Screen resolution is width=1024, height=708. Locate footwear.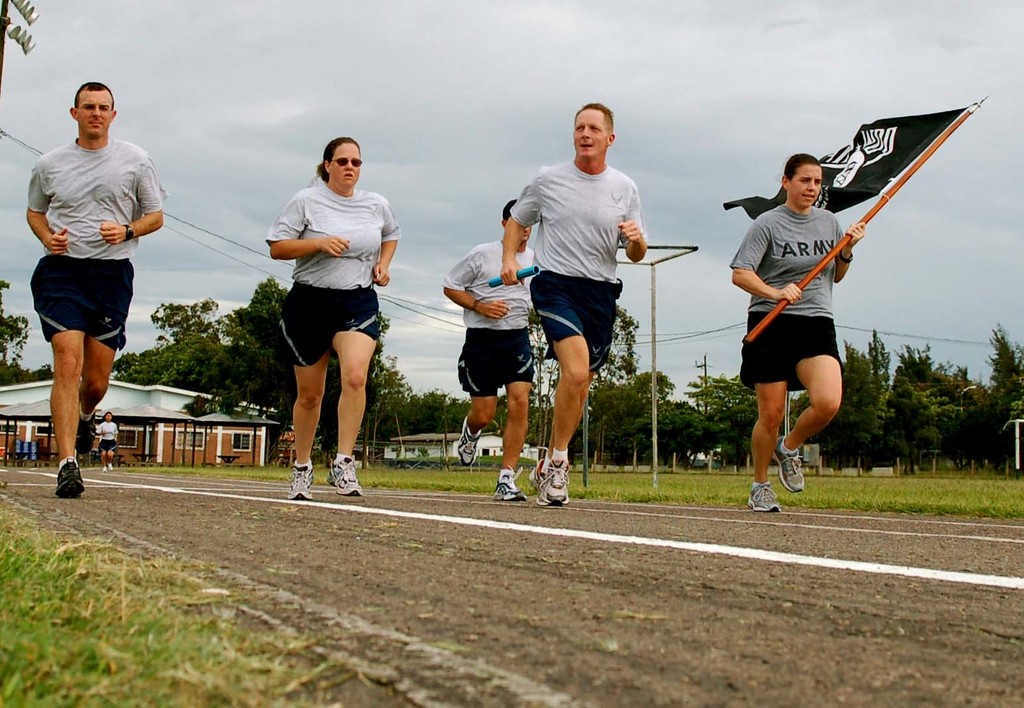
crop(455, 414, 485, 467).
